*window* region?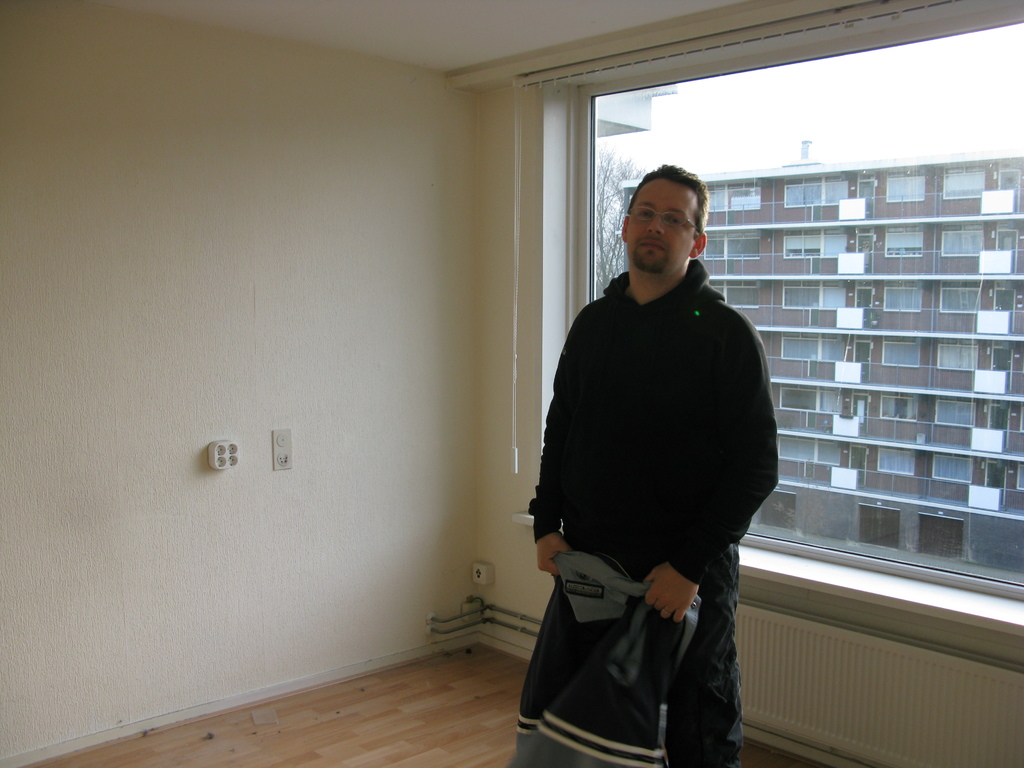
BBox(553, 0, 1023, 616)
